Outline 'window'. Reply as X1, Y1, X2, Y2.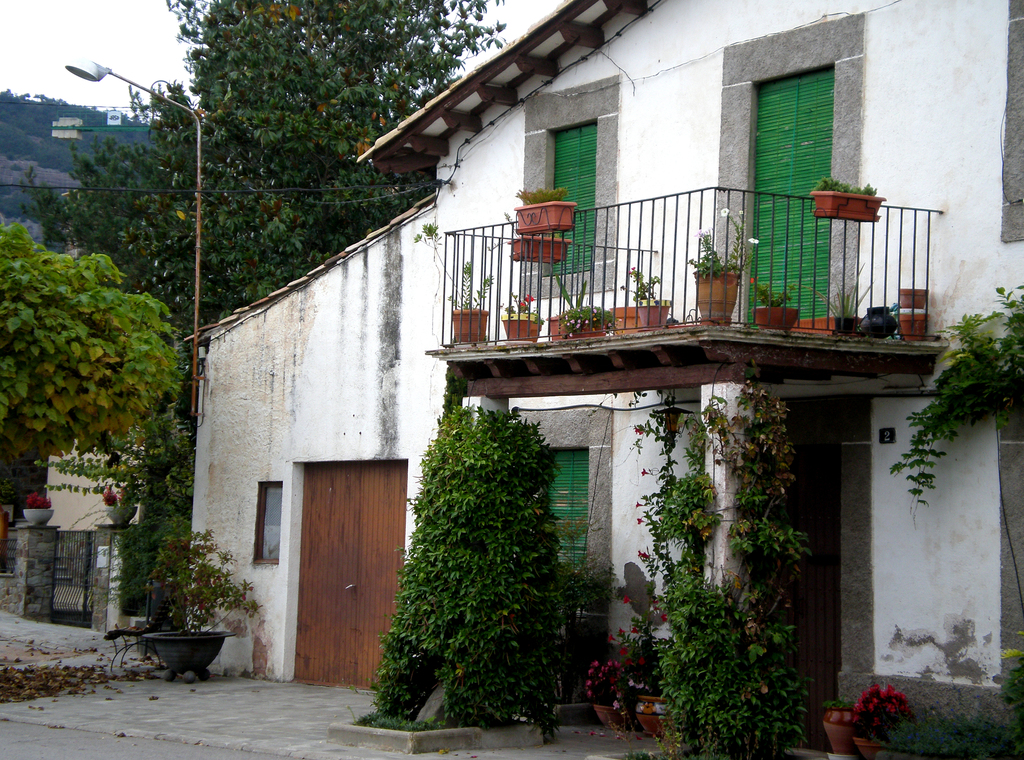
252, 480, 283, 568.
